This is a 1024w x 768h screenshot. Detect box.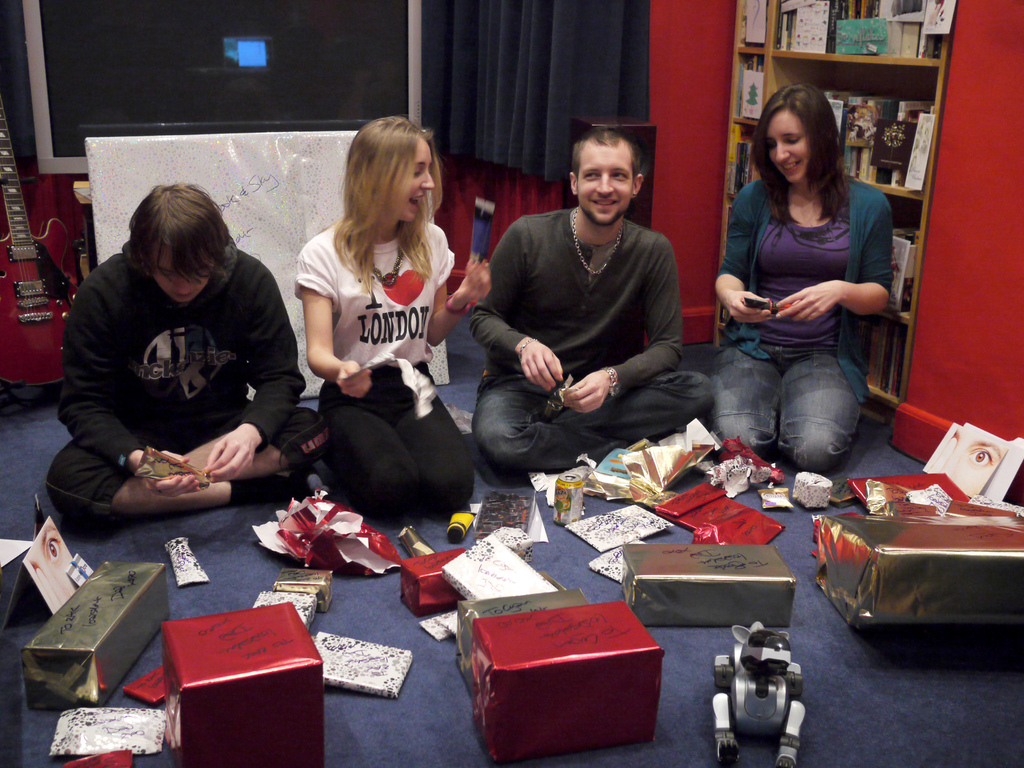
[left=387, top=543, right=469, bottom=610].
